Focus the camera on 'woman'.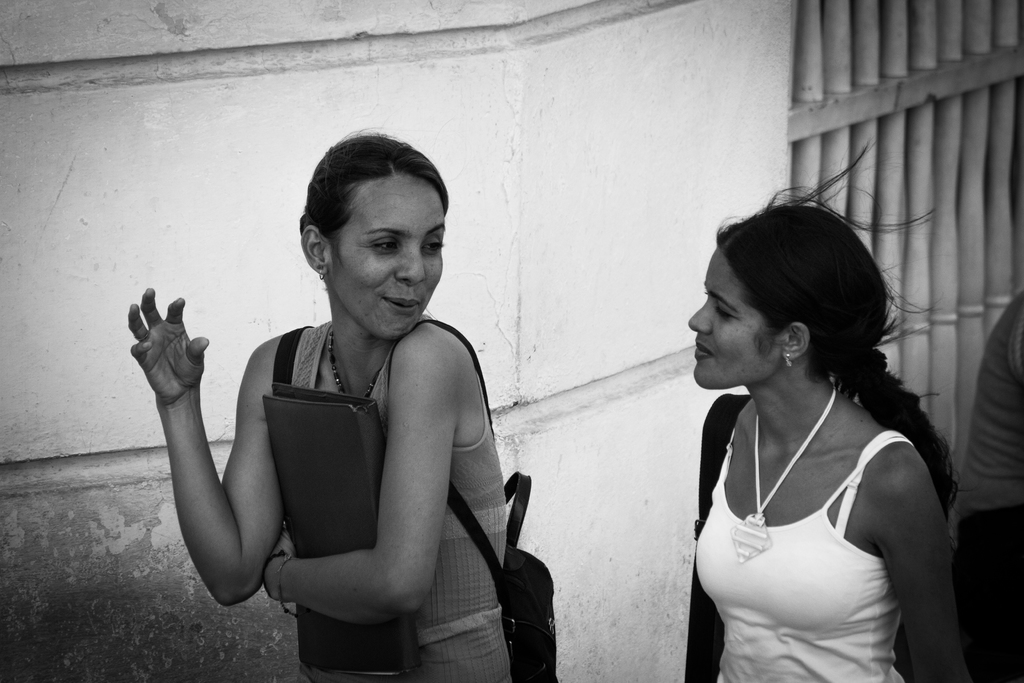
Focus region: bbox=(682, 135, 970, 682).
